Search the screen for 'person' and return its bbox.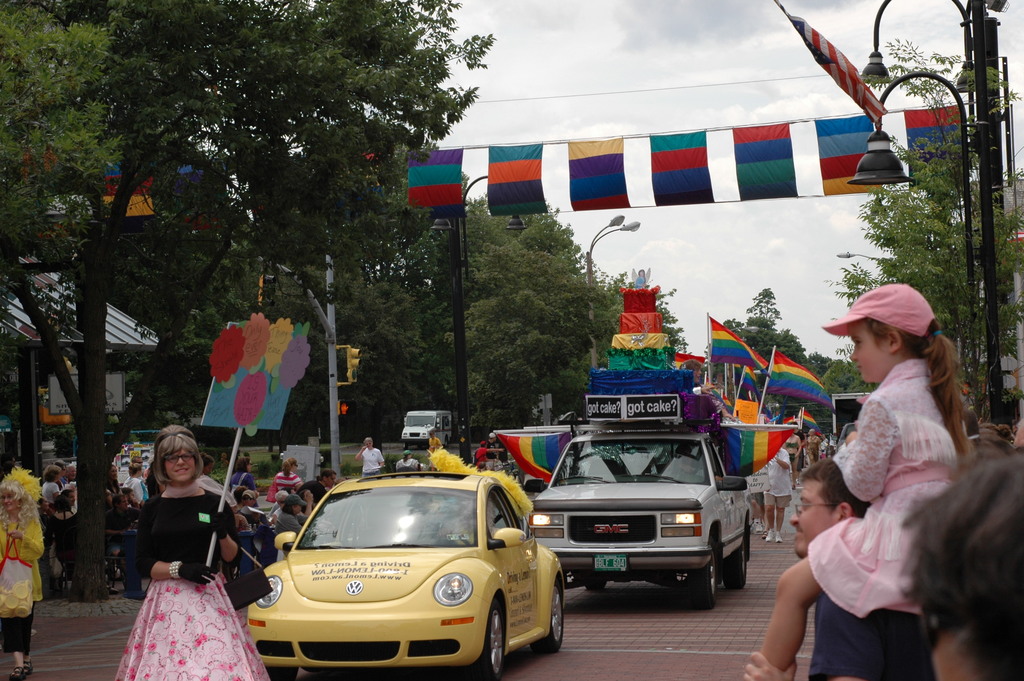
Found: bbox=[760, 285, 975, 670].
